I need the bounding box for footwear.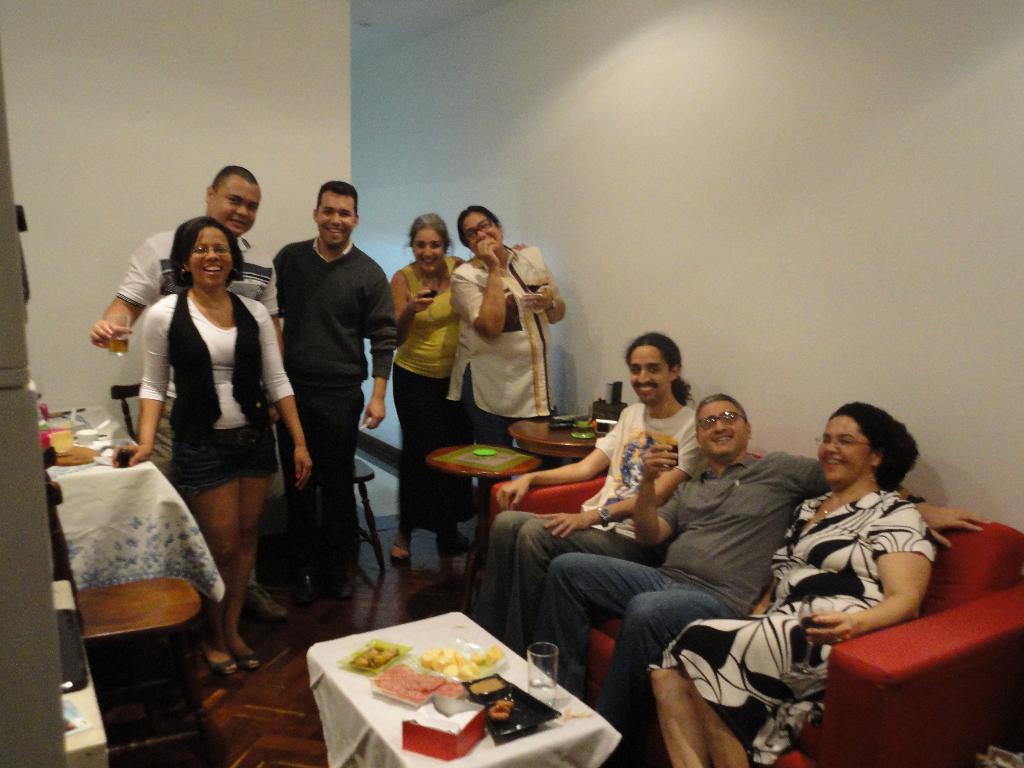
Here it is: [439, 532, 469, 546].
